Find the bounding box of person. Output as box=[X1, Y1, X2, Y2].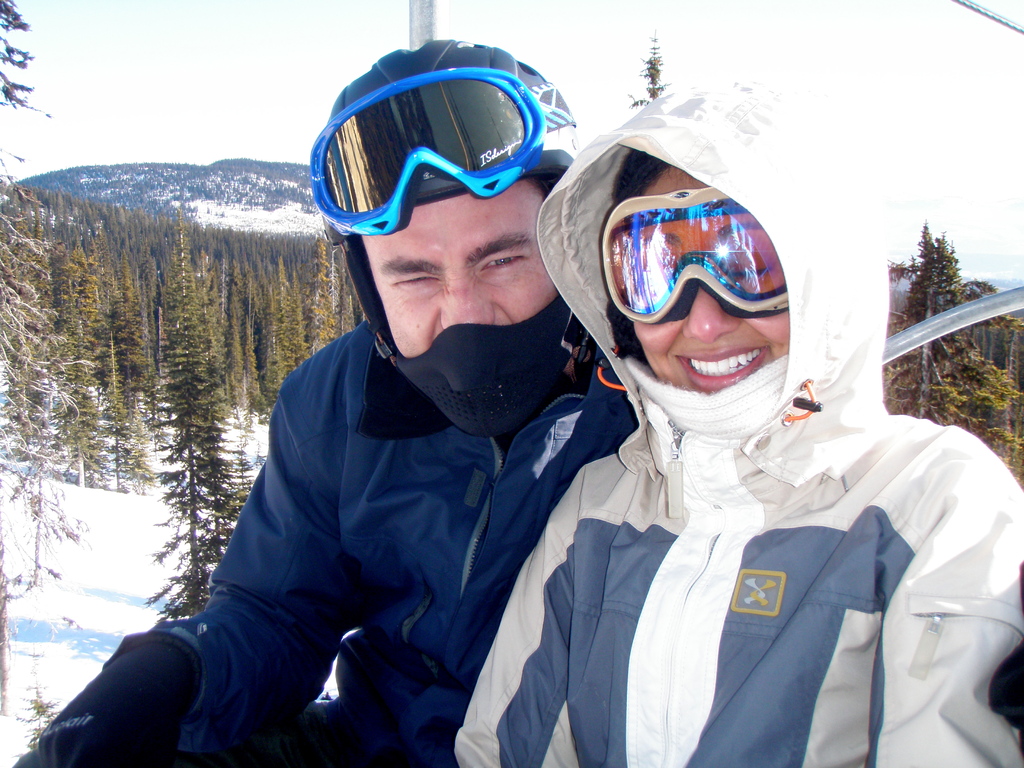
box=[11, 40, 626, 767].
